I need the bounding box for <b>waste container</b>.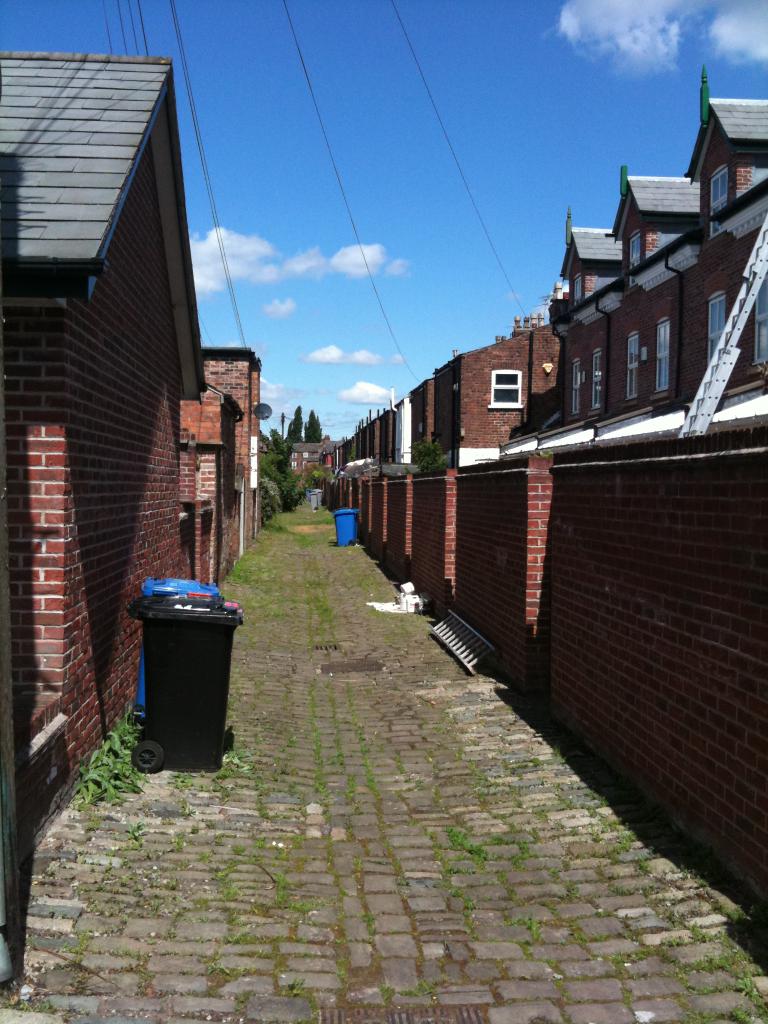
Here it is: (141, 575, 237, 719).
